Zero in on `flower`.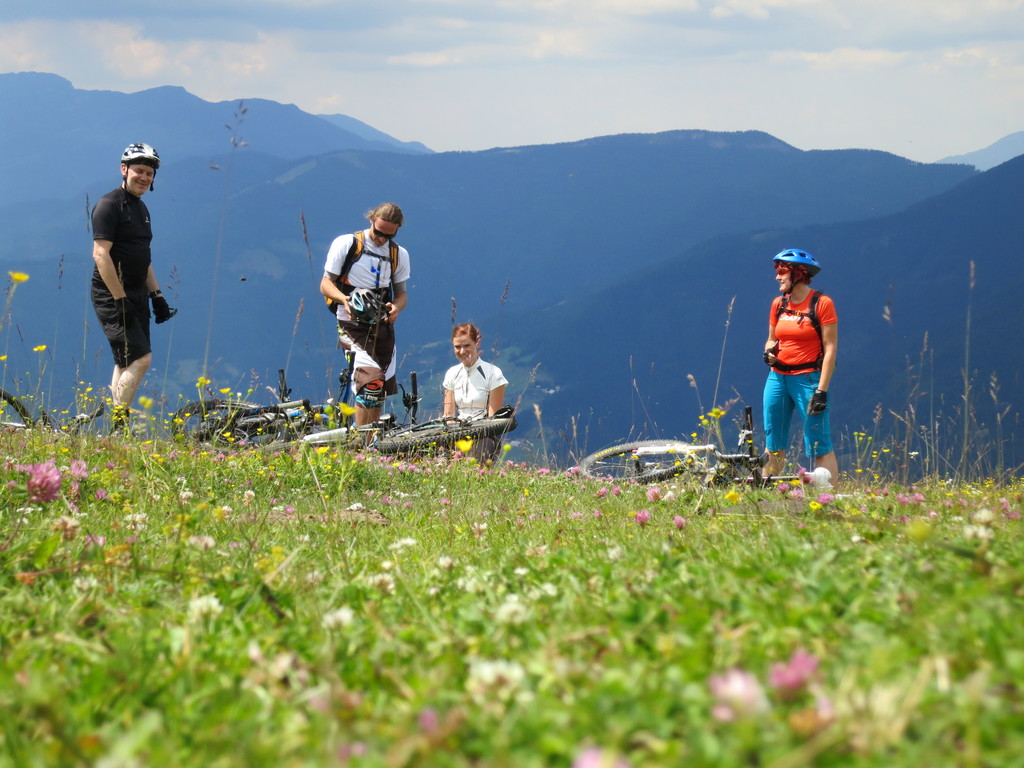
Zeroed in: region(0, 269, 36, 289).
